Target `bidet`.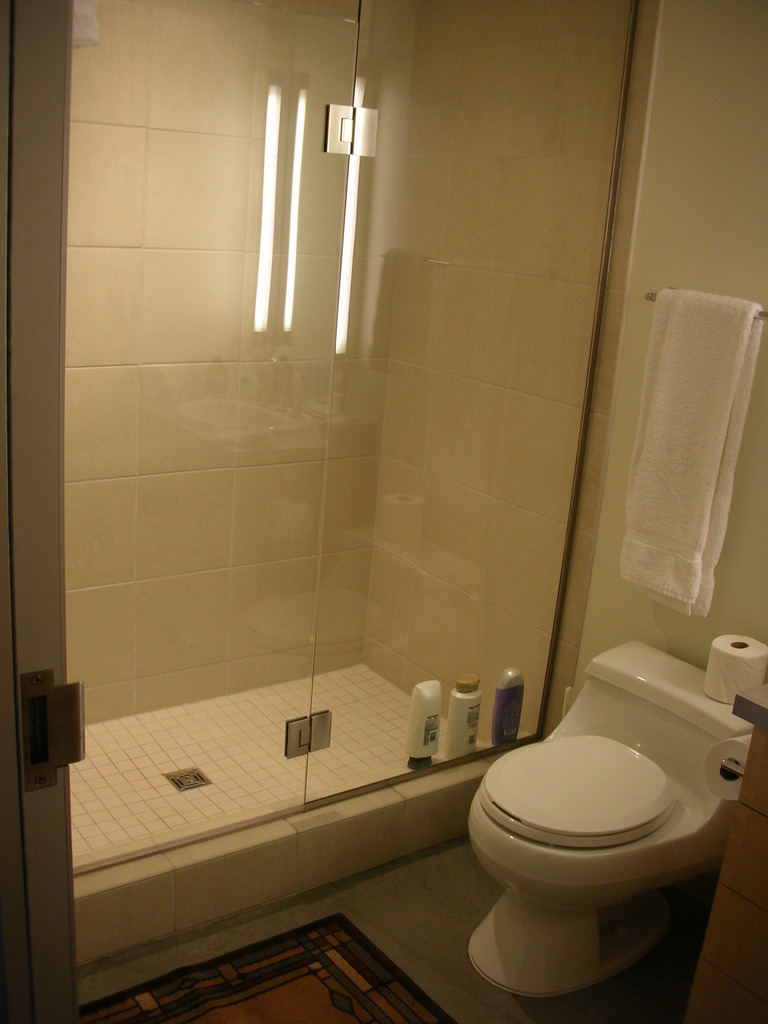
Target region: 467,734,693,995.
